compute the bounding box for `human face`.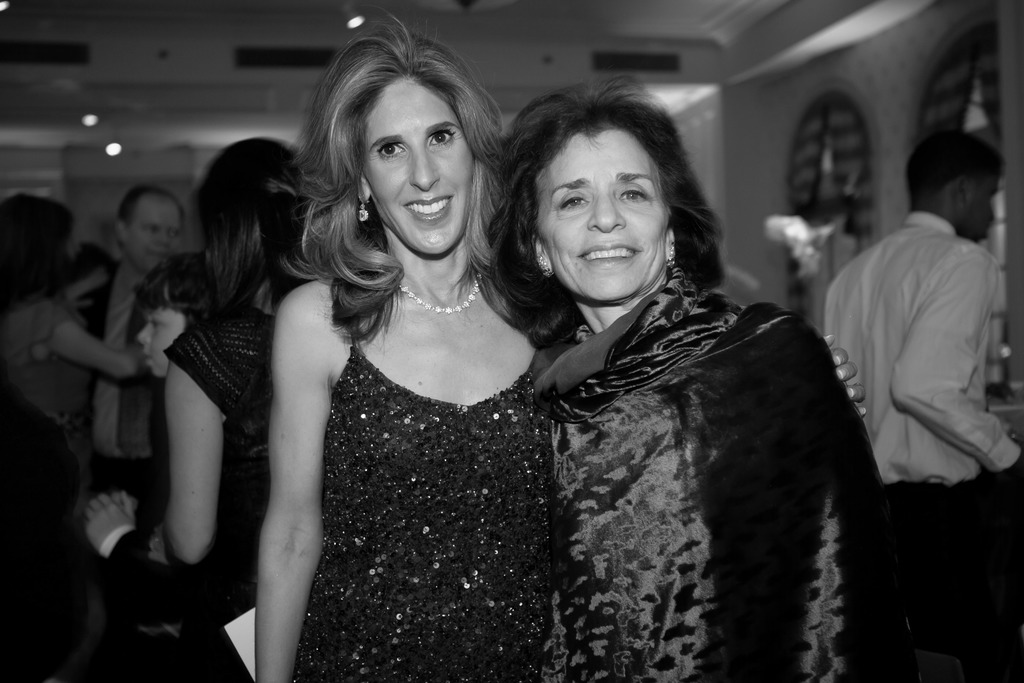
129/195/182/277.
